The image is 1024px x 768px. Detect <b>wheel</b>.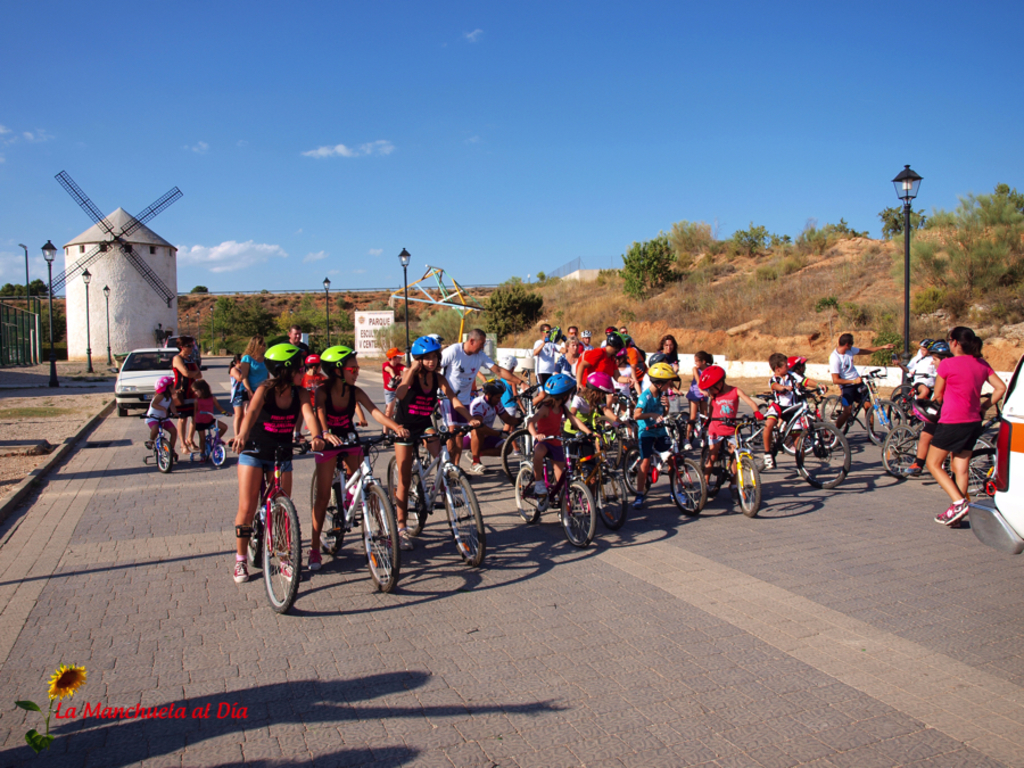
Detection: (249,505,259,563).
